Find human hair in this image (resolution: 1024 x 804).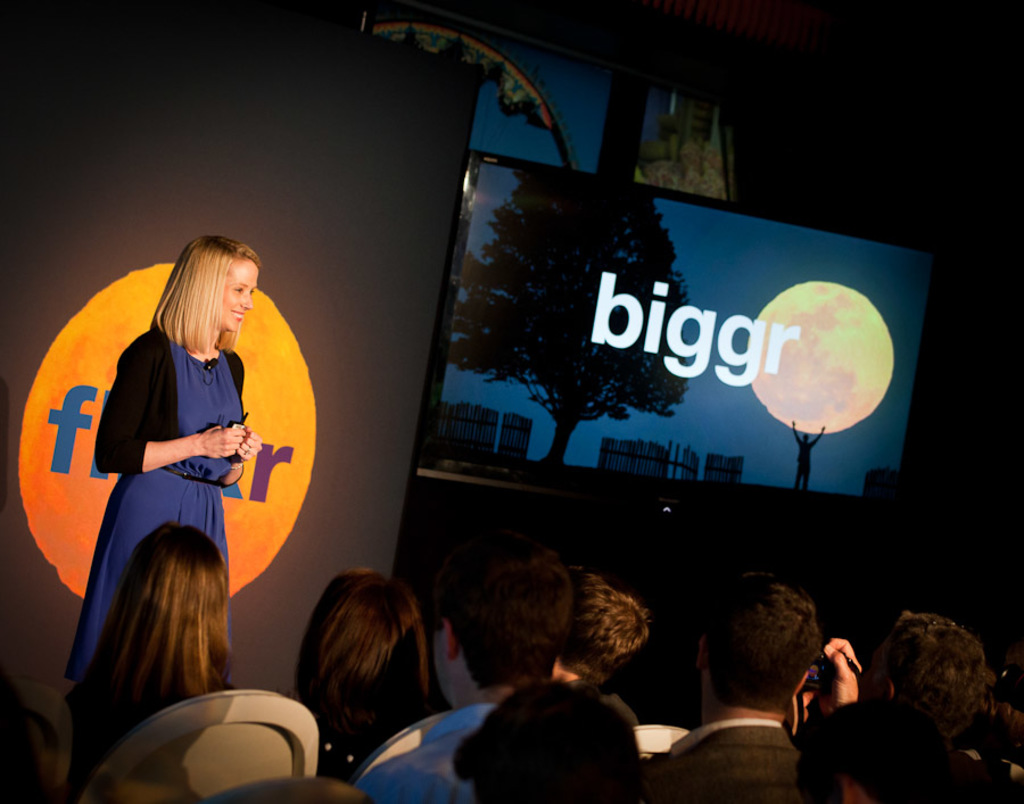
Rect(867, 610, 992, 748).
